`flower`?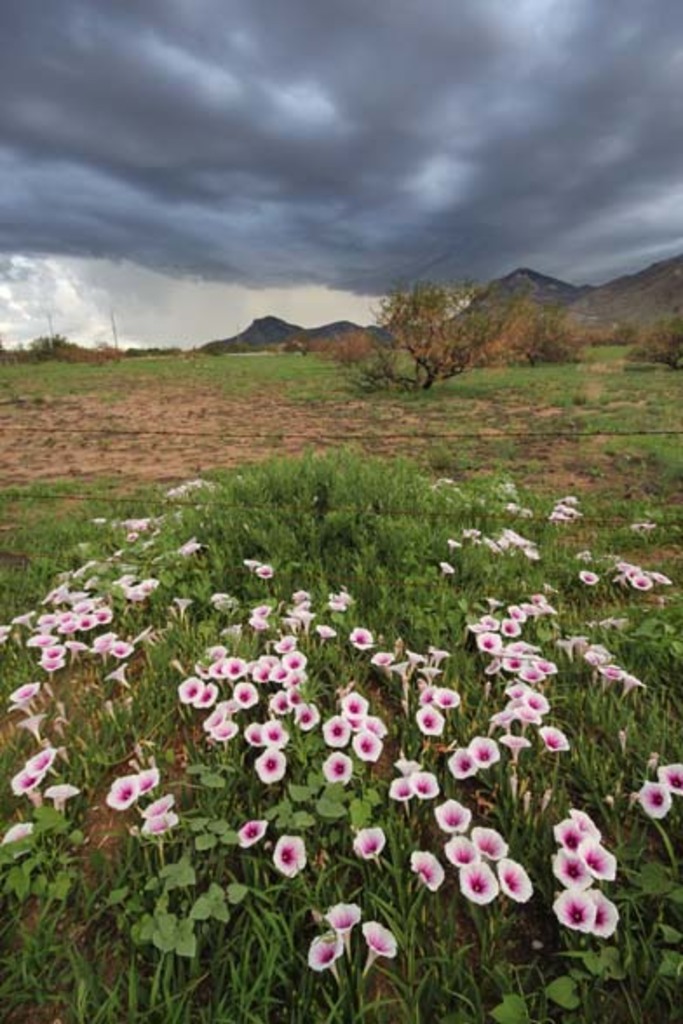
[643,784,673,820]
